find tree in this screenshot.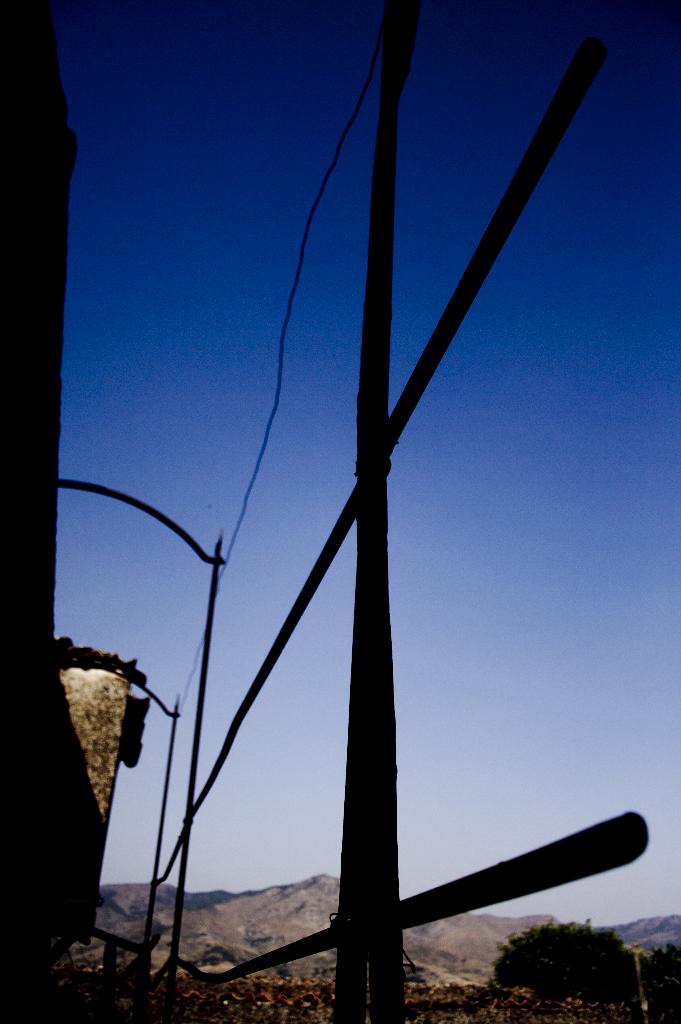
The bounding box for tree is (left=642, top=942, right=680, bottom=1023).
